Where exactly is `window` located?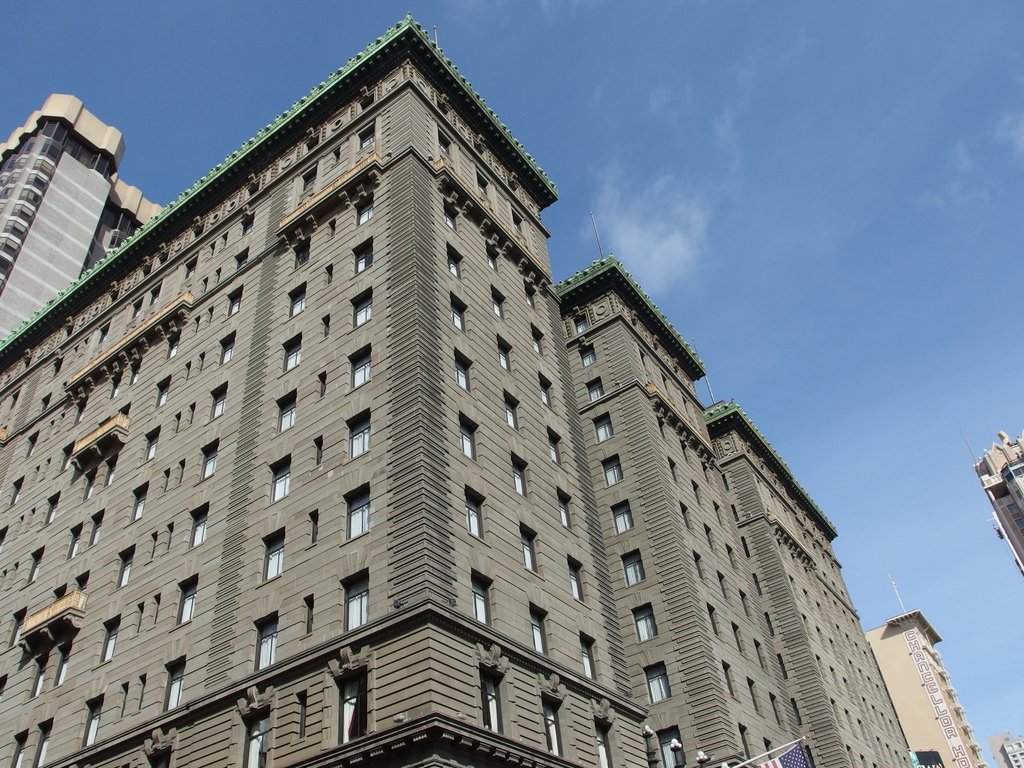
Its bounding box is Rect(47, 497, 58, 525).
